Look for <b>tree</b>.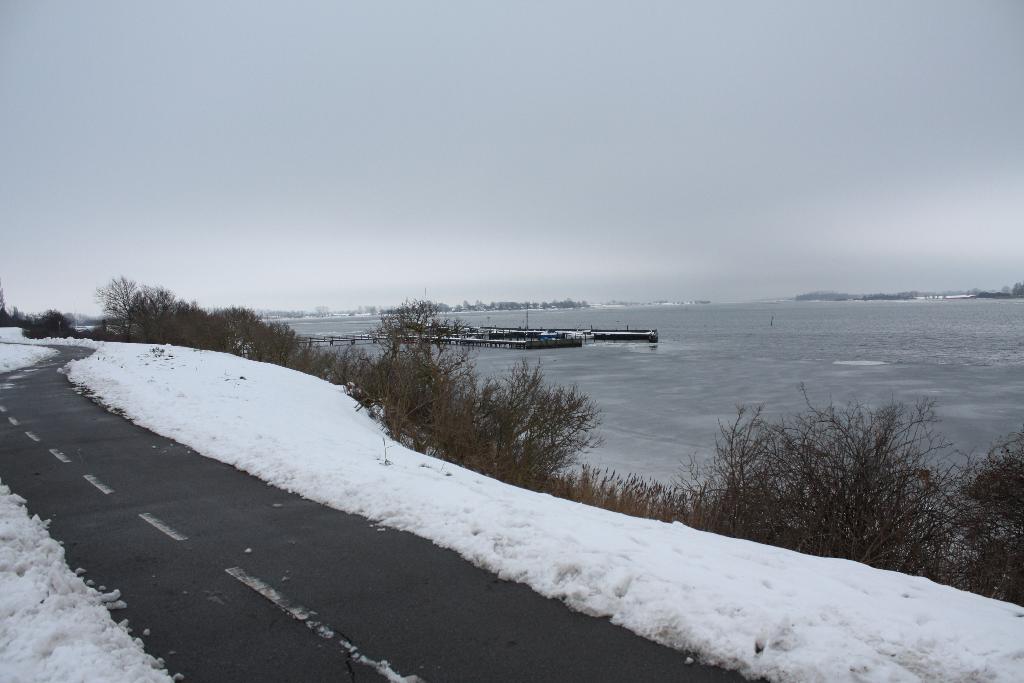
Found: left=797, top=274, right=1023, bottom=302.
